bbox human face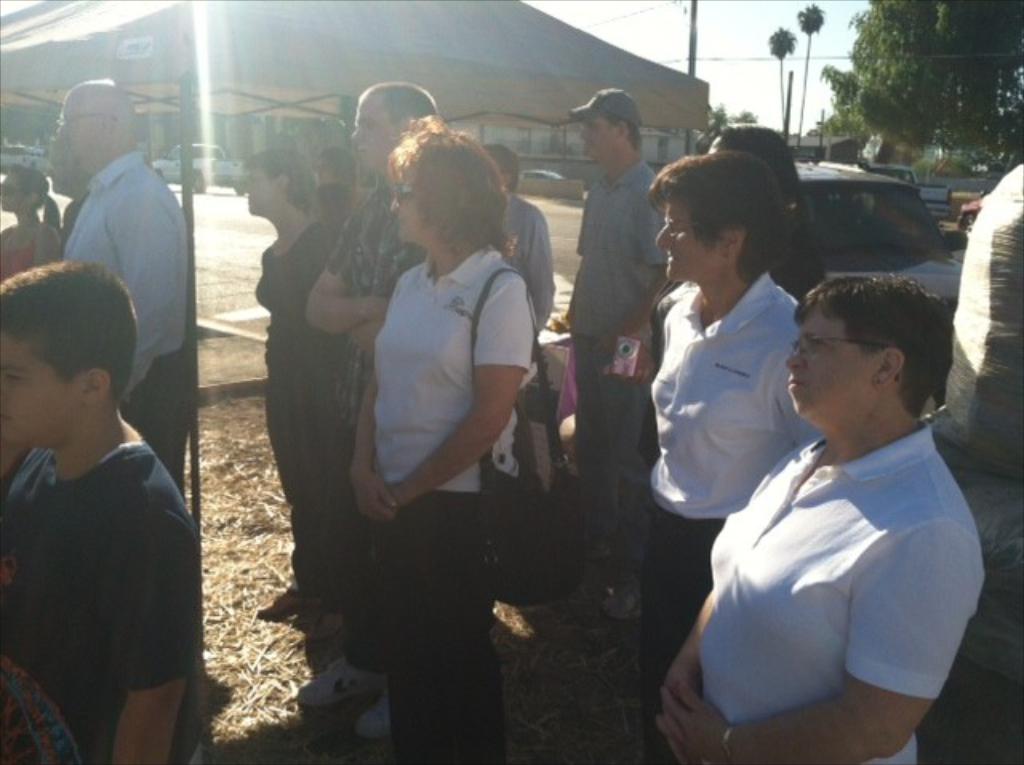
[x1=786, y1=310, x2=874, y2=435]
